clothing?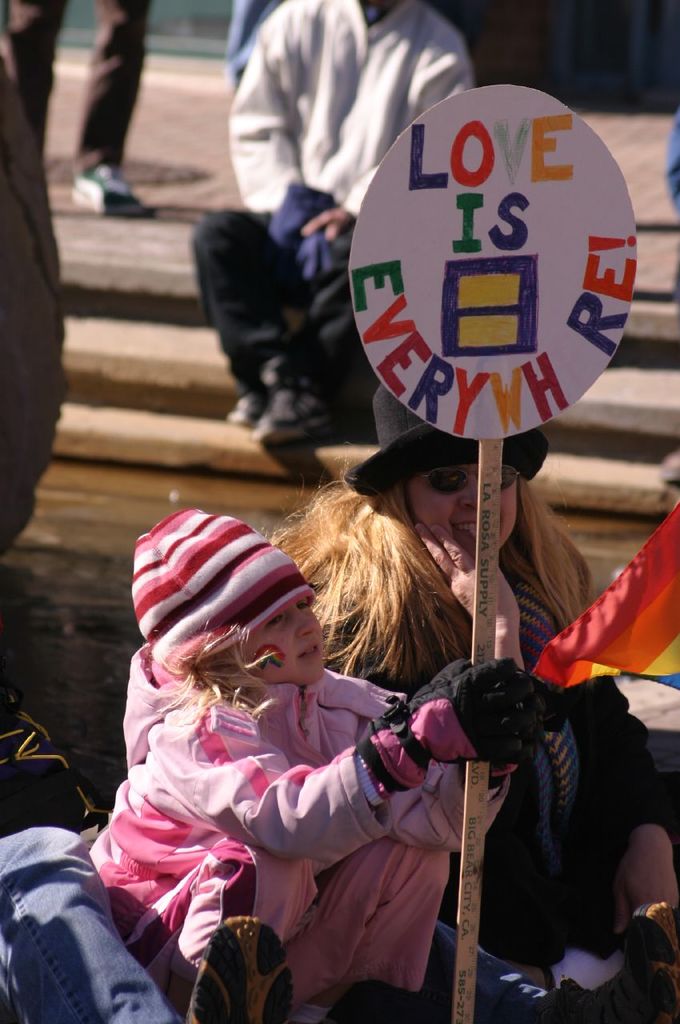
locate(210, 0, 286, 86)
